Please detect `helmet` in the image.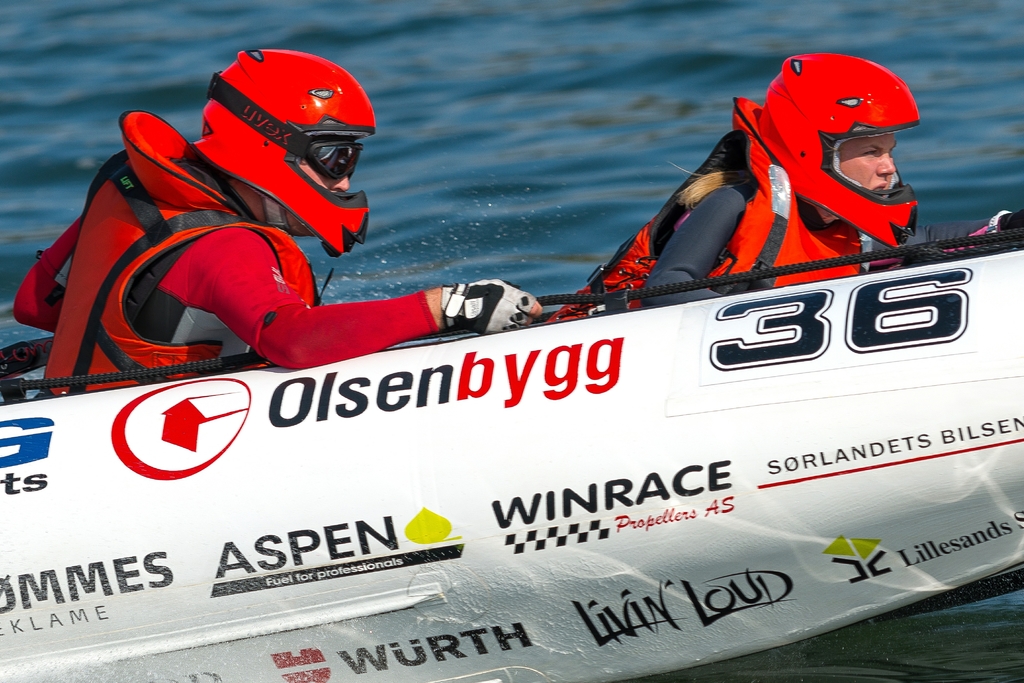
(755,52,924,250).
